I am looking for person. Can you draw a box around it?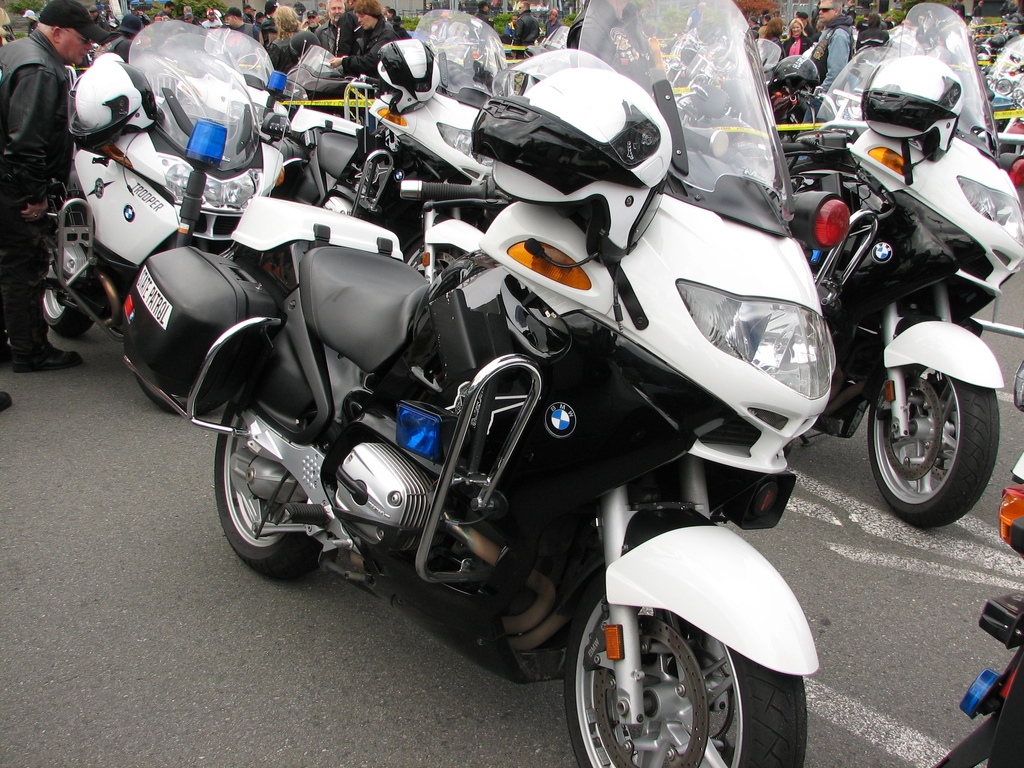
Sure, the bounding box is box(783, 17, 815, 59).
